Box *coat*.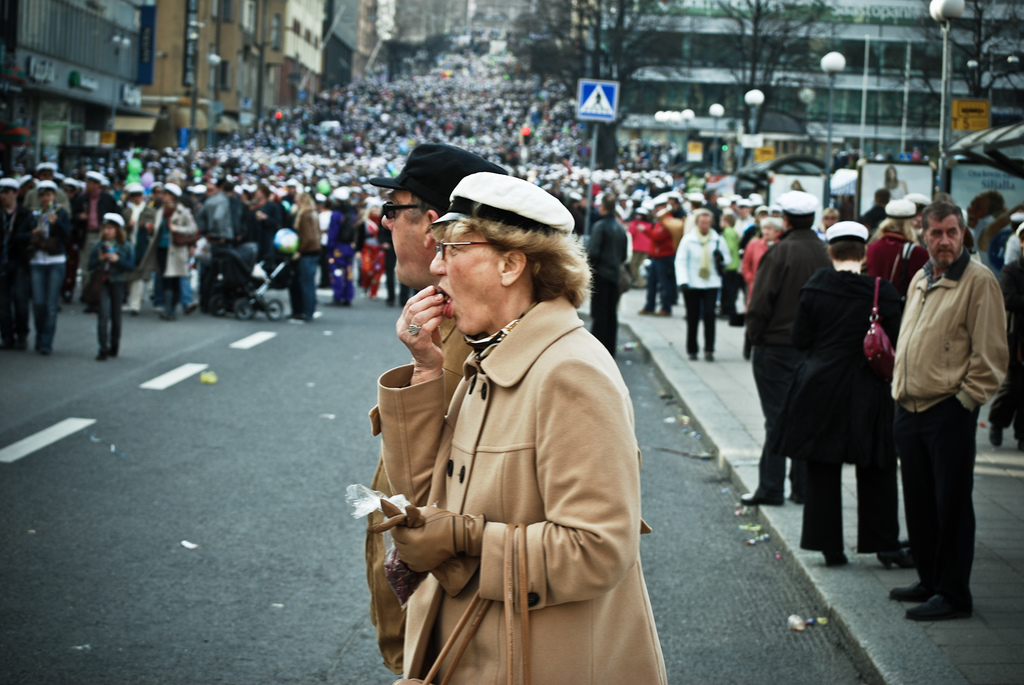
bbox=[670, 224, 731, 288].
